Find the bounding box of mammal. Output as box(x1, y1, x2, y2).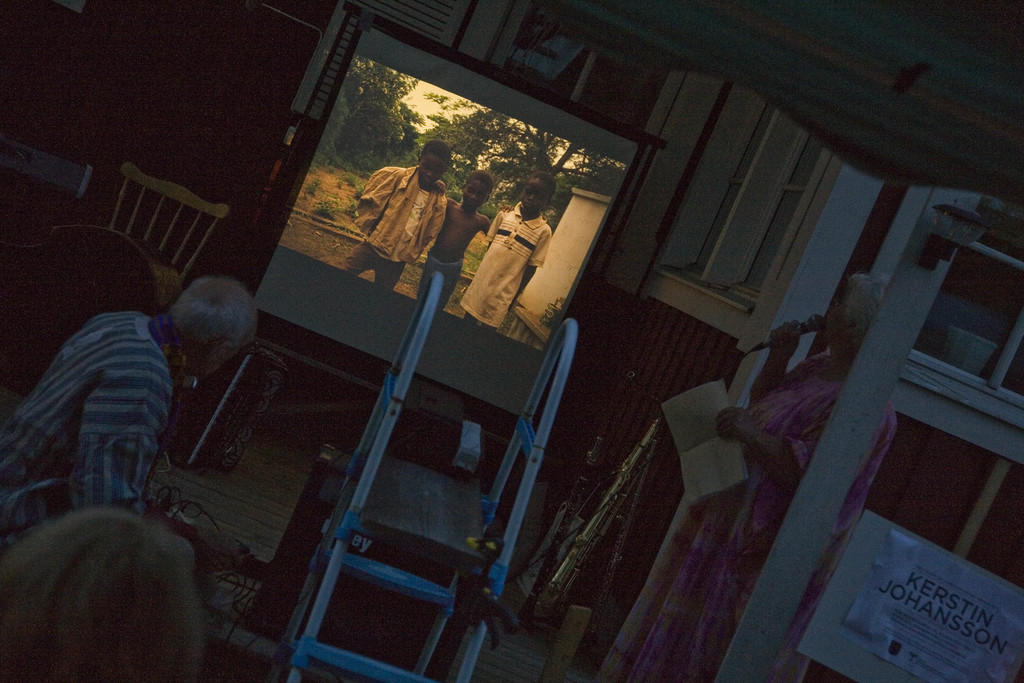
box(589, 272, 900, 682).
